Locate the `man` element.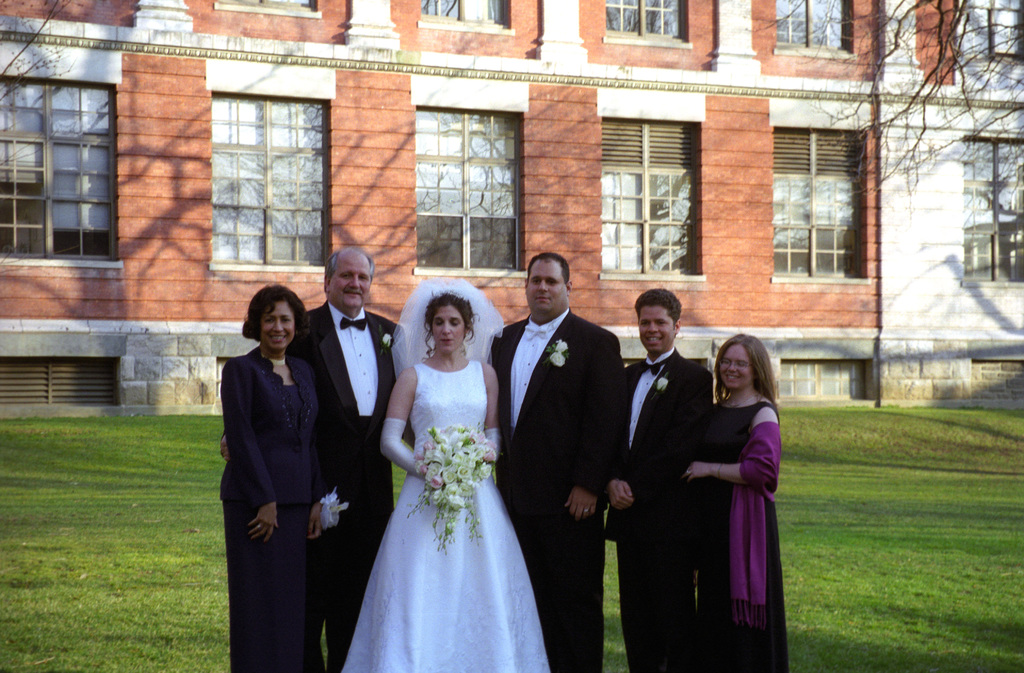
Element bbox: select_region(490, 233, 630, 628).
